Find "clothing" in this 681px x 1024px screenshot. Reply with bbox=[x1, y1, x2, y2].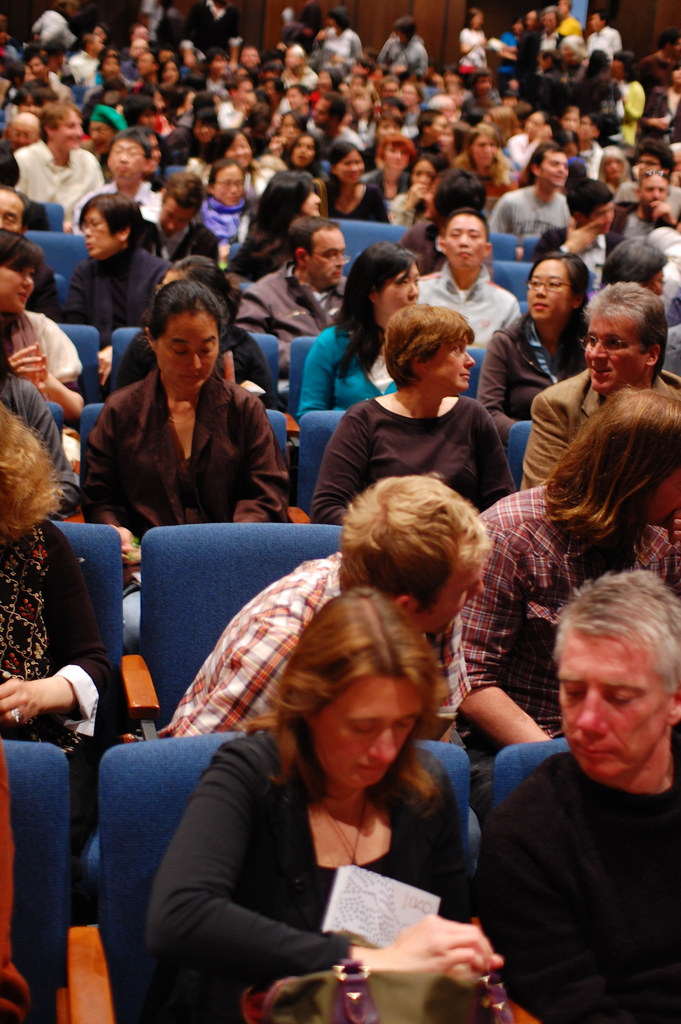
bbox=[457, 479, 680, 741].
